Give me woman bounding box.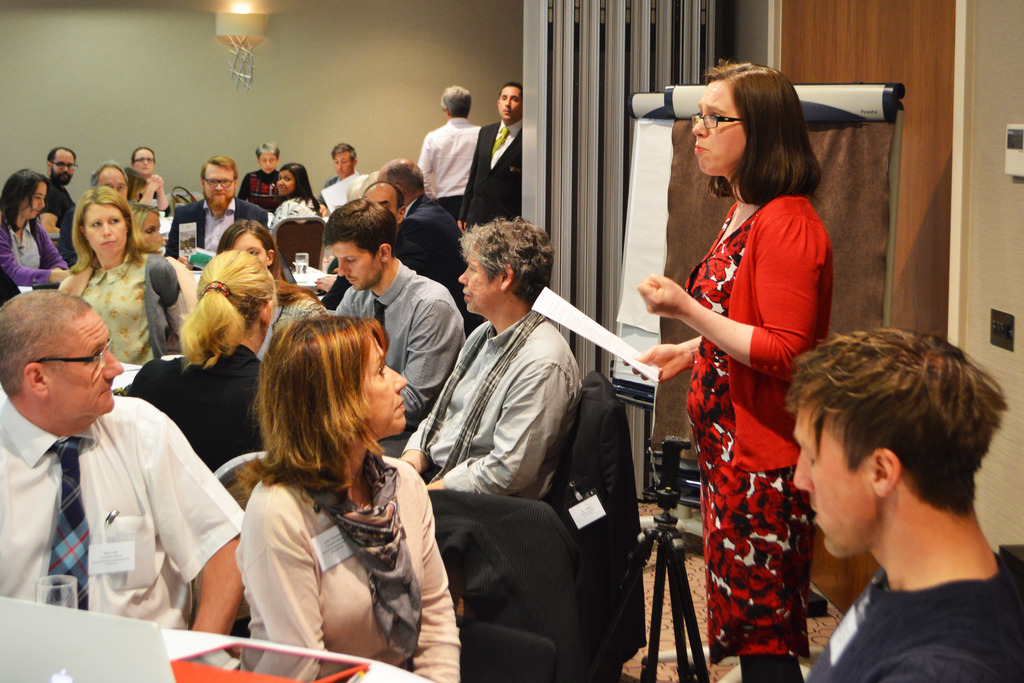
[127, 146, 171, 216].
